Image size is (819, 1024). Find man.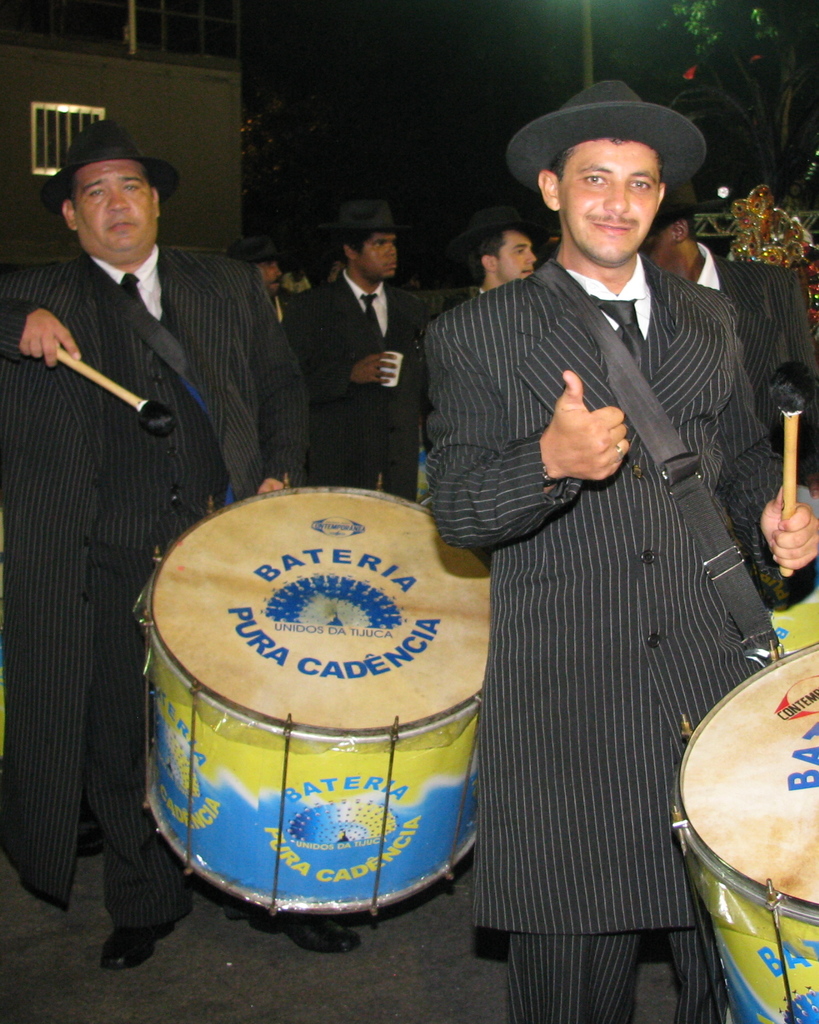
x1=636 y1=182 x2=818 y2=475.
